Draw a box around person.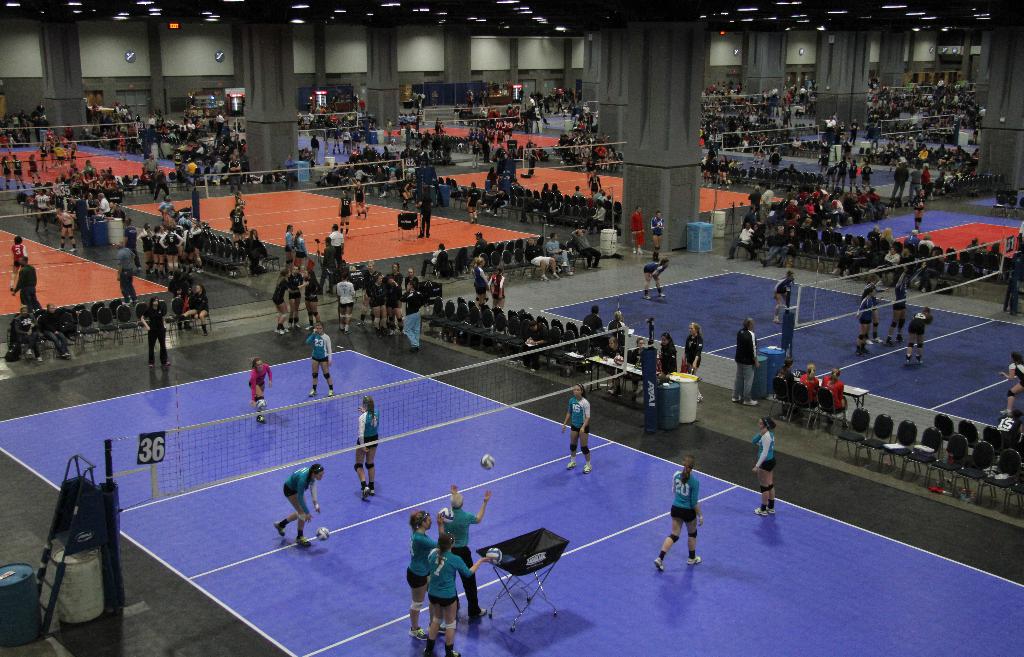
crop(734, 317, 763, 401).
